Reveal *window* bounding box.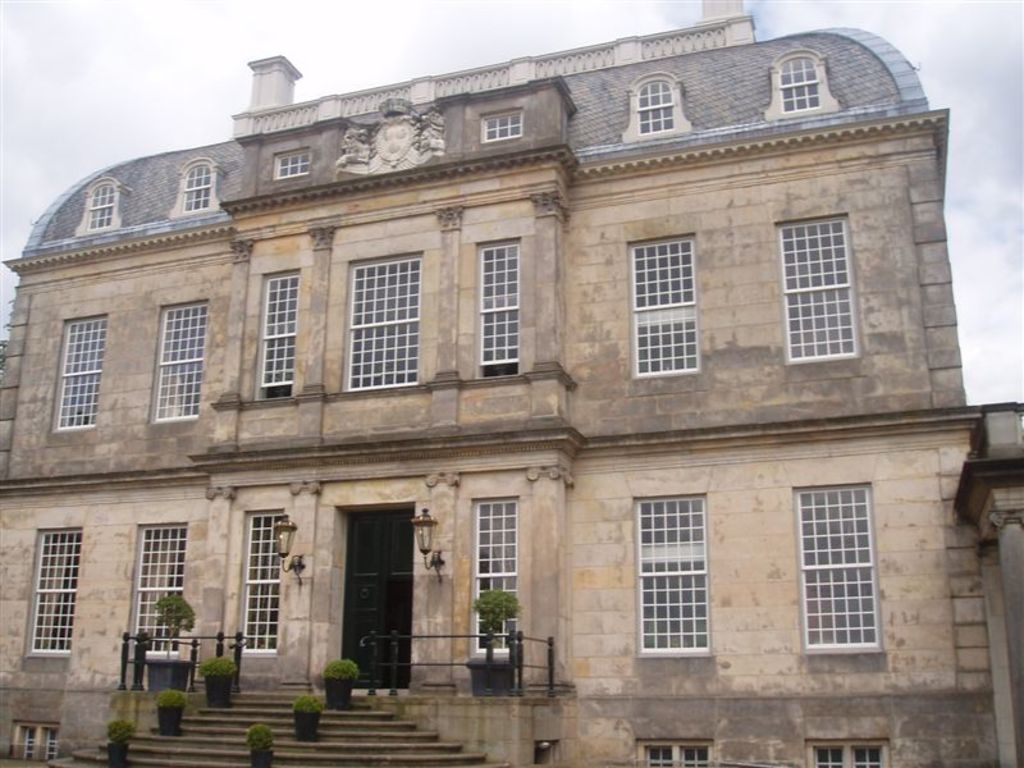
Revealed: [left=241, top=508, right=285, bottom=646].
